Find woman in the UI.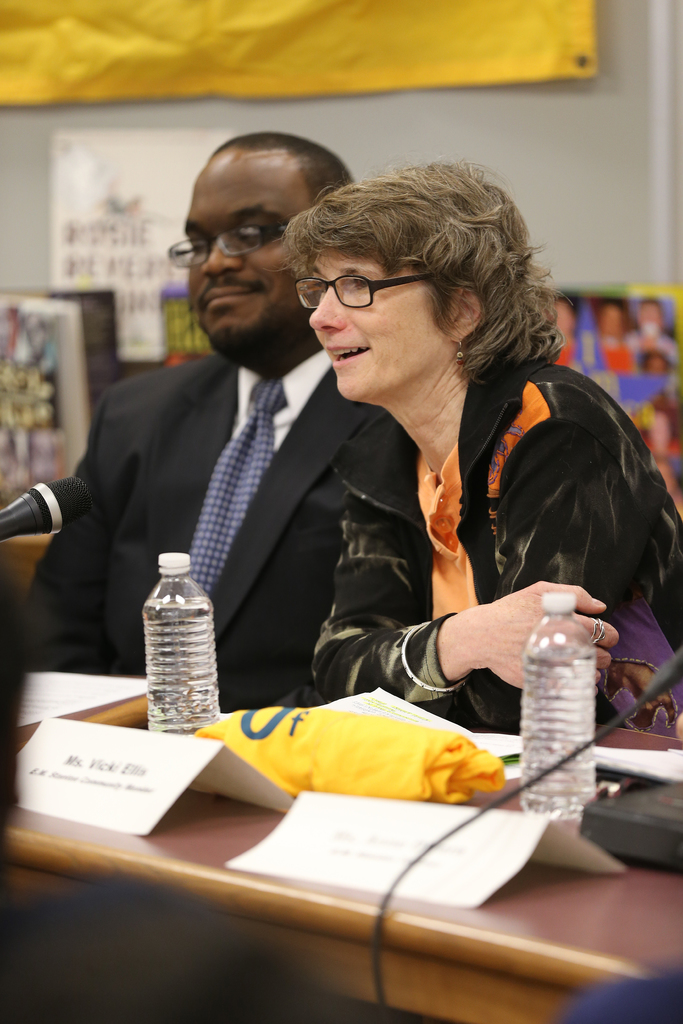
UI element at locate(265, 152, 682, 736).
